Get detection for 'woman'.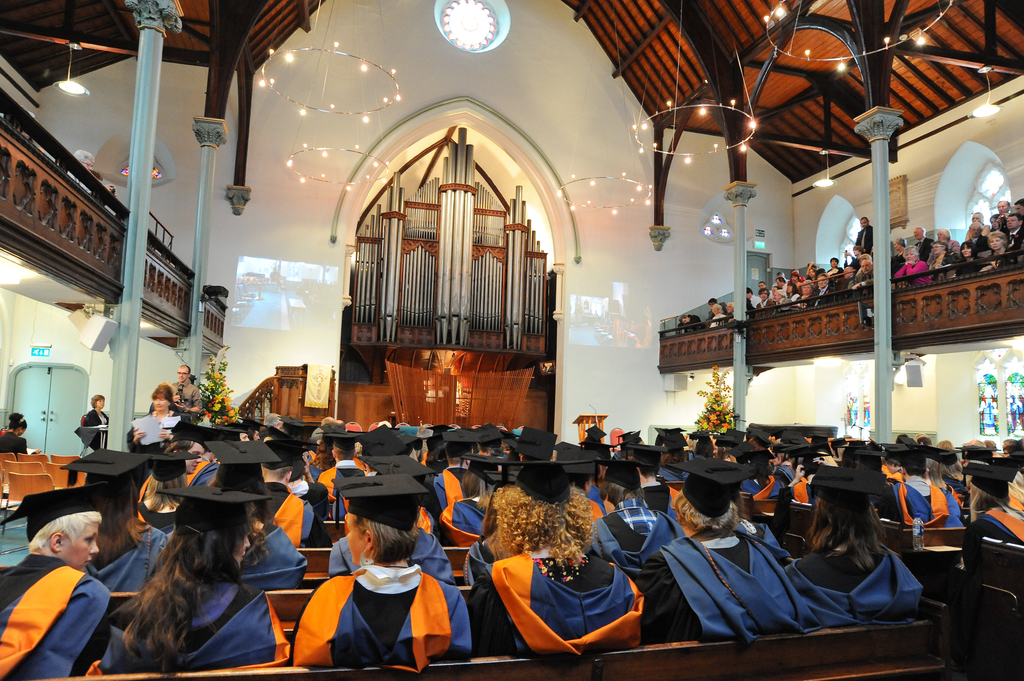
Detection: locate(43, 413, 1023, 602).
